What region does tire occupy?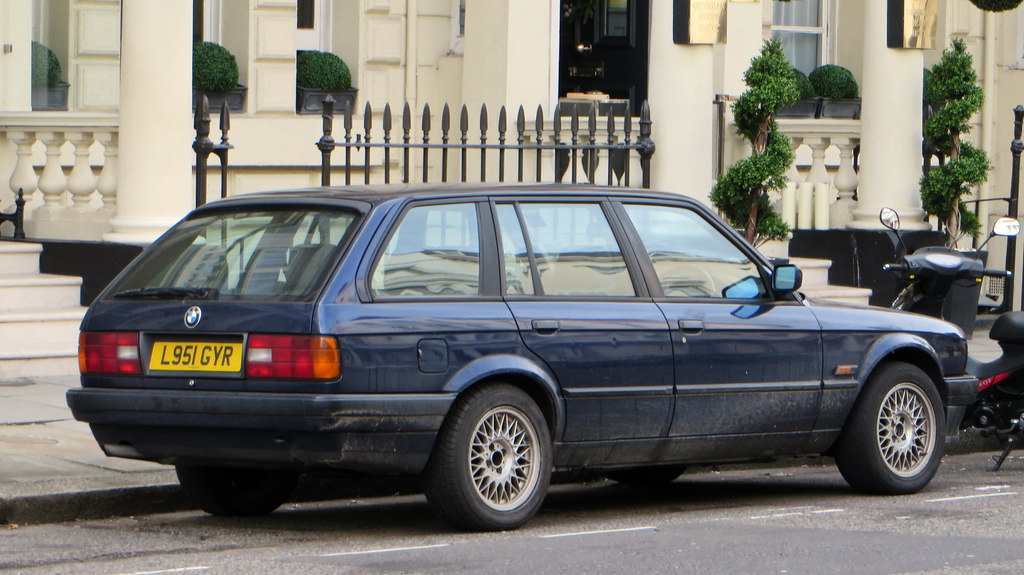
region(176, 460, 295, 517).
